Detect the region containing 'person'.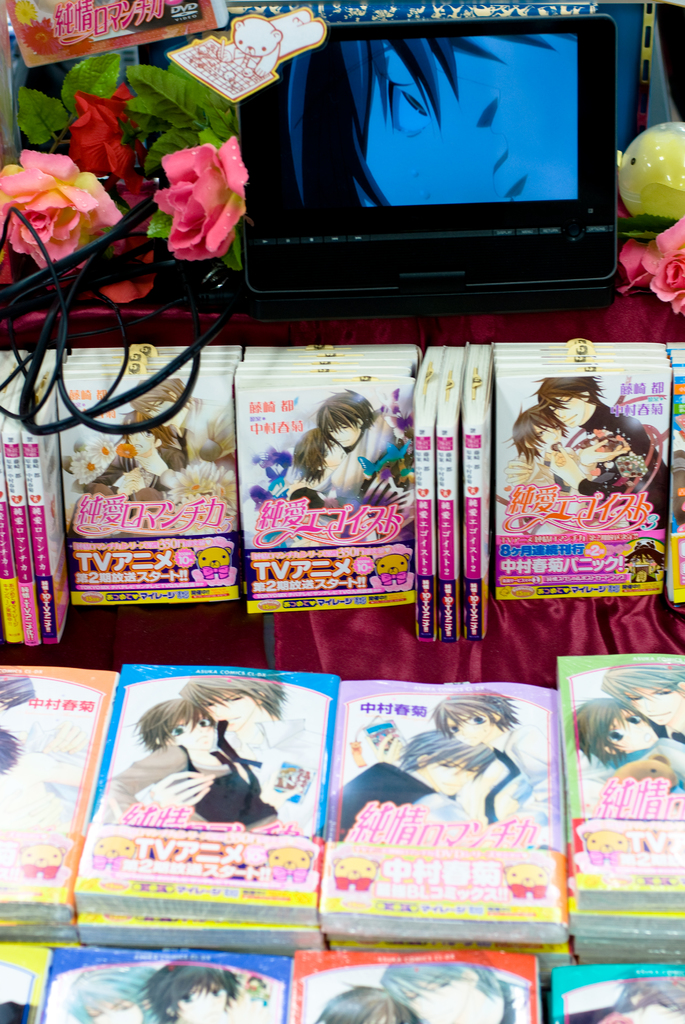
bbox(375, 954, 529, 1023).
